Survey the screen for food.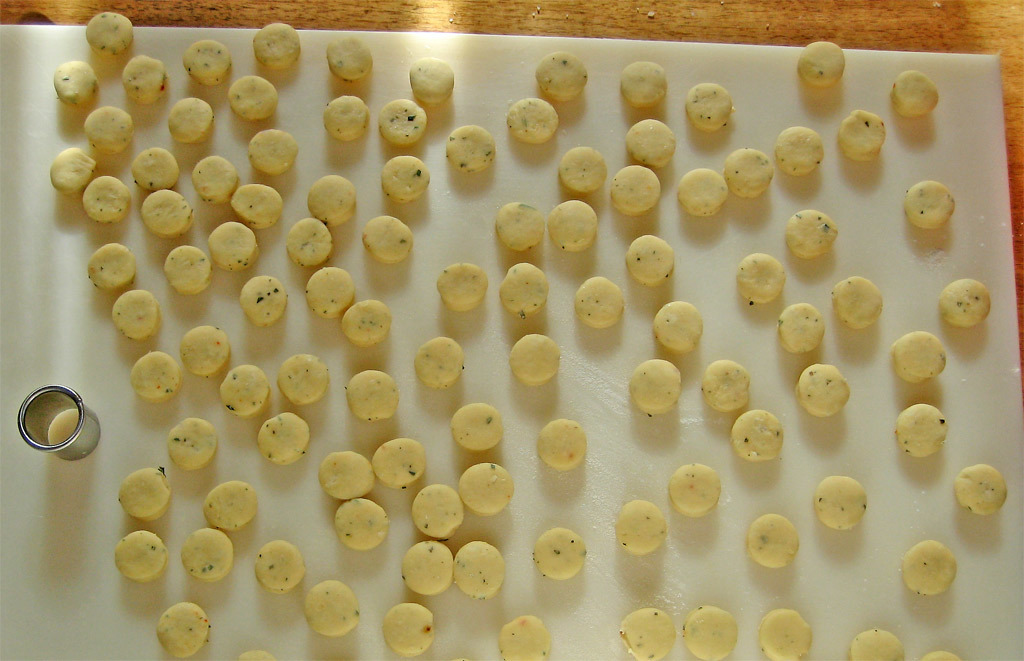
Survey found: (left=535, top=530, right=583, bottom=582).
